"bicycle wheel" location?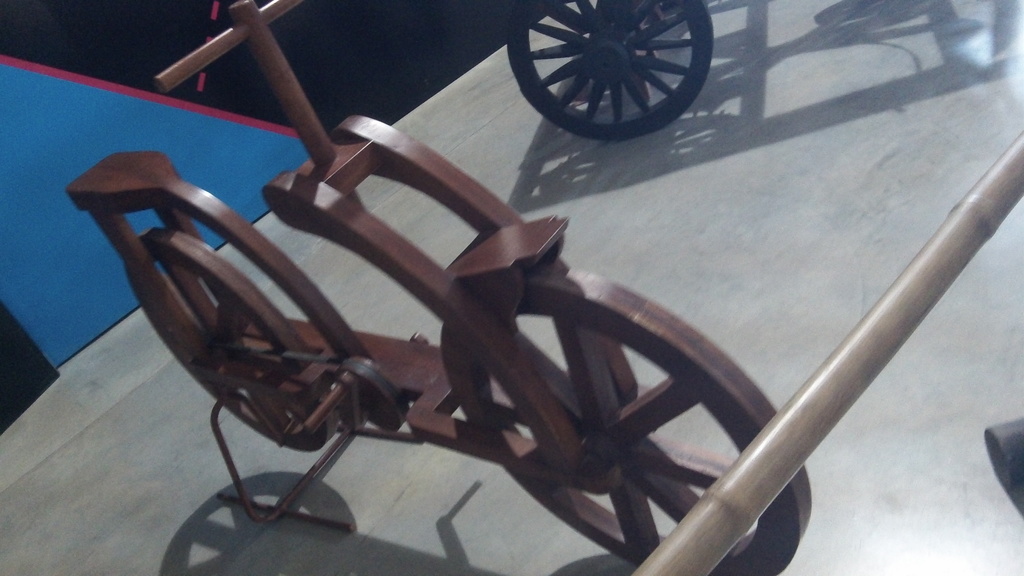
detection(122, 221, 327, 455)
